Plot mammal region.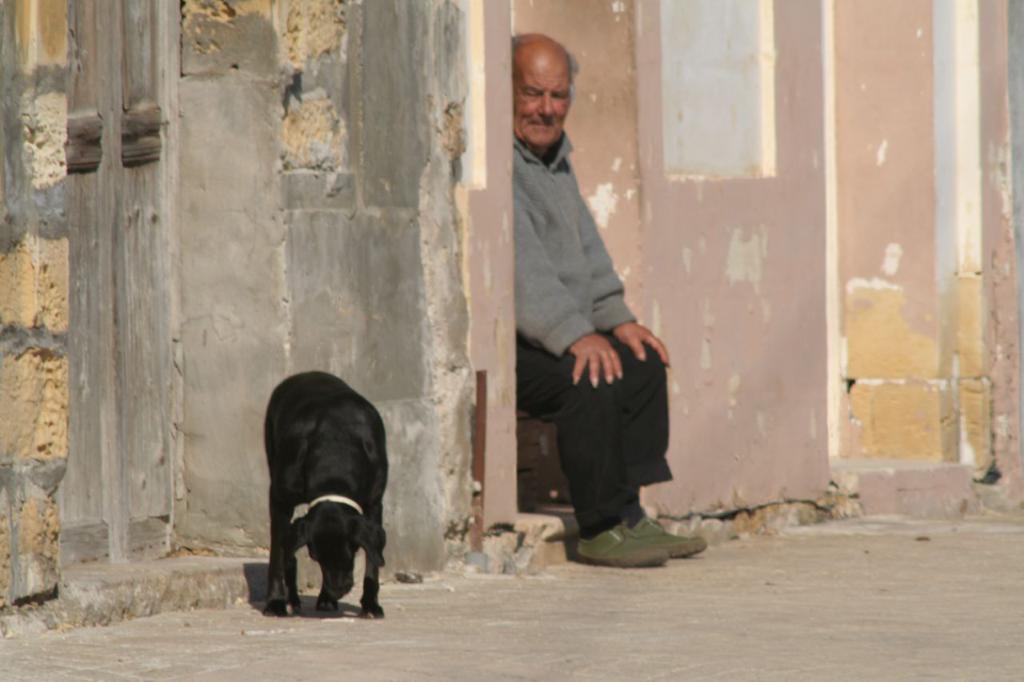
Plotted at 240,391,396,608.
